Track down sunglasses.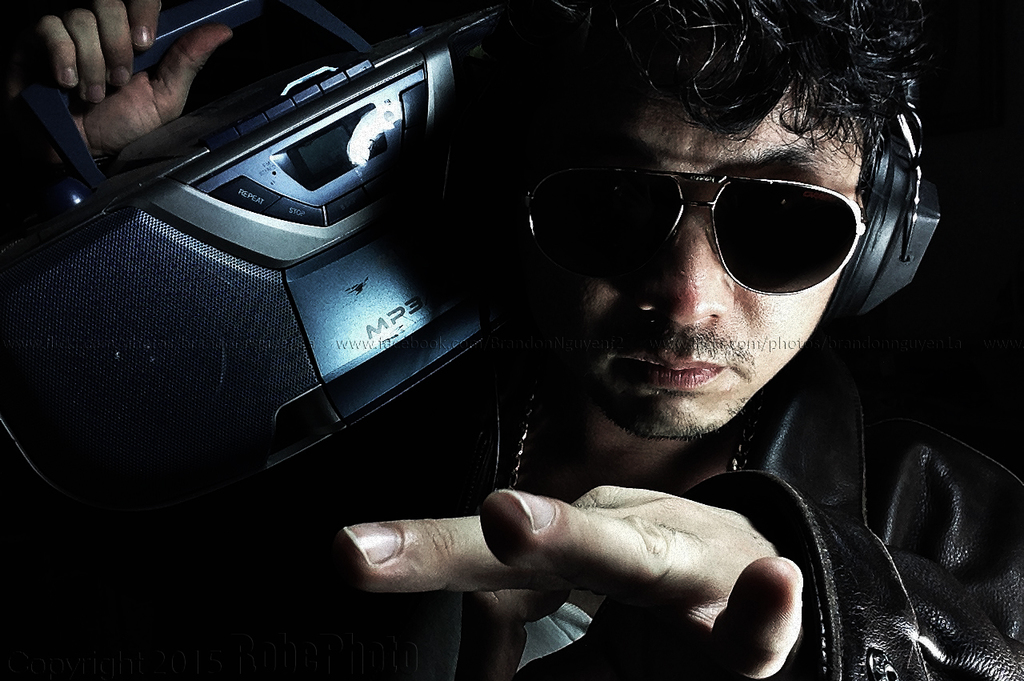
Tracked to [left=524, top=163, right=869, bottom=294].
